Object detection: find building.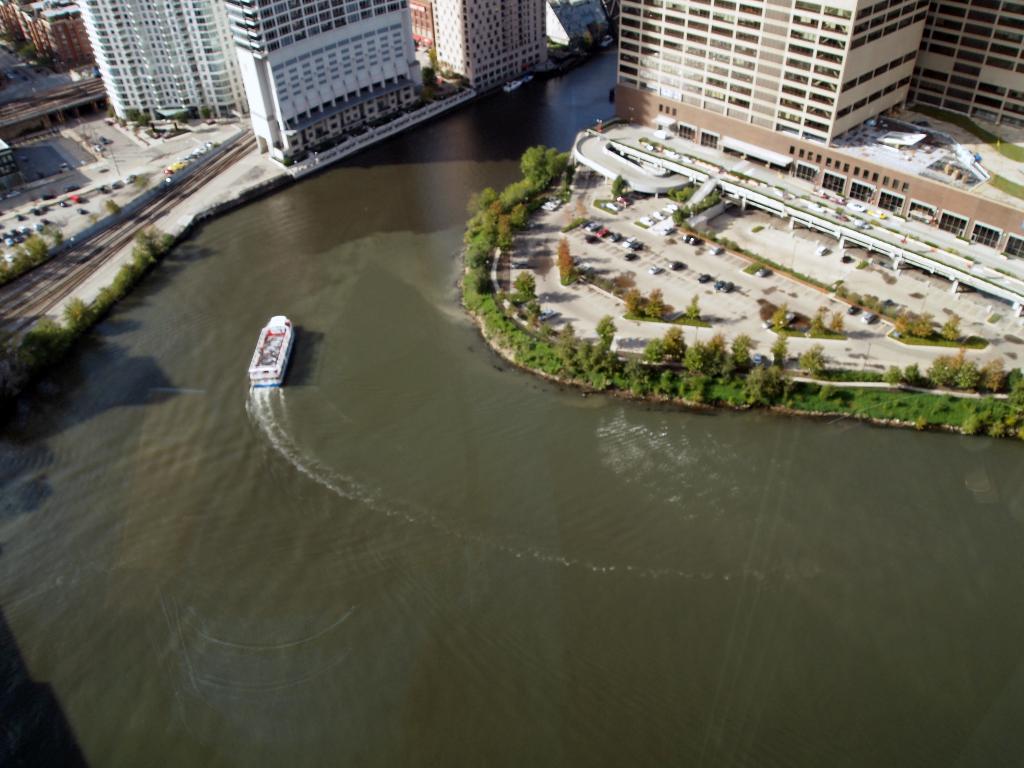
220:0:422:166.
